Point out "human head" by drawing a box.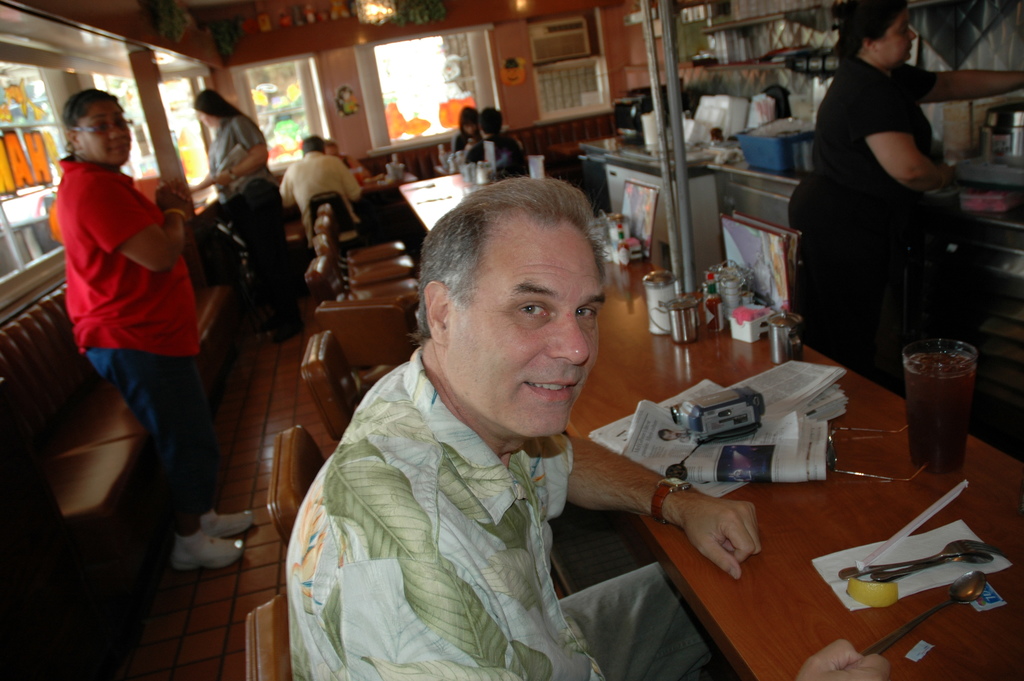
(58, 80, 128, 166).
